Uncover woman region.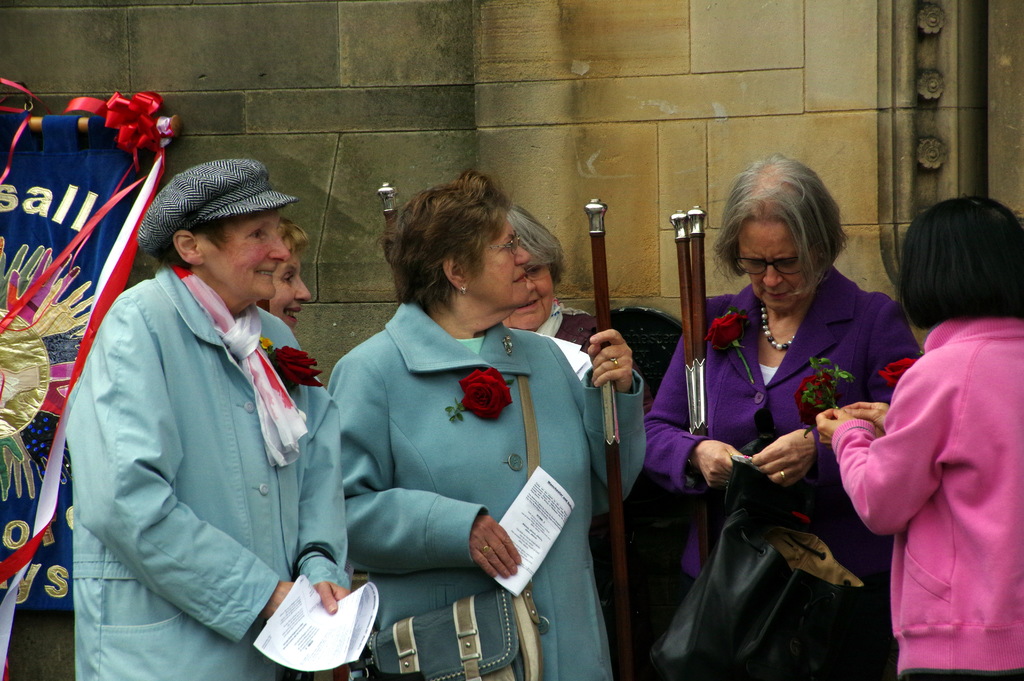
Uncovered: <bbox>320, 165, 650, 680</bbox>.
